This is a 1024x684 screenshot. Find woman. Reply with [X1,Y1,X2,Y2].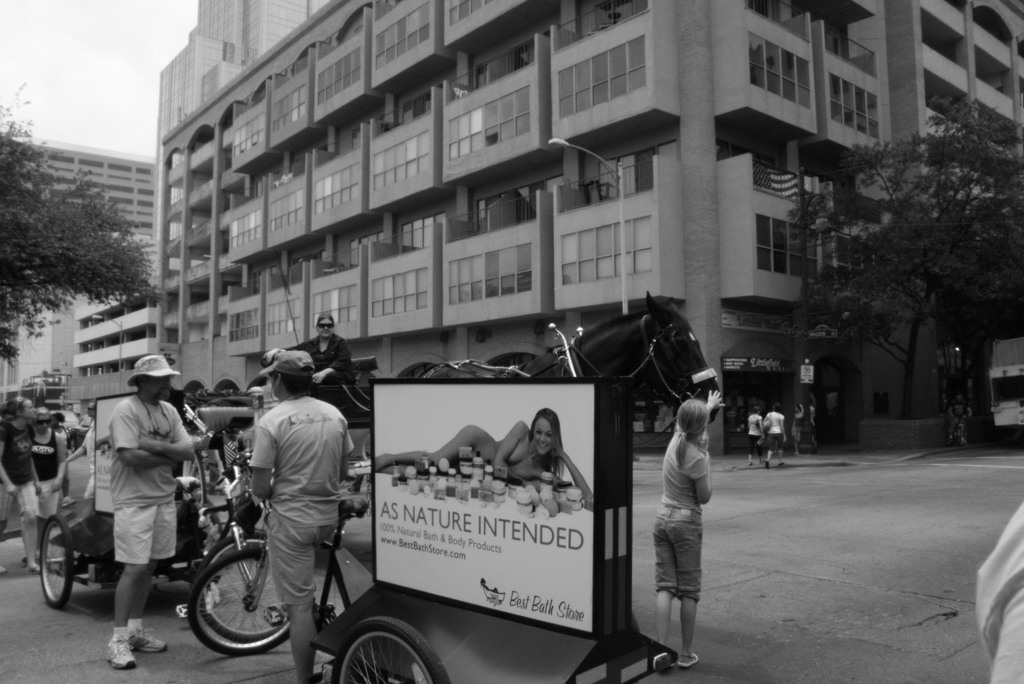
[0,393,47,576].
